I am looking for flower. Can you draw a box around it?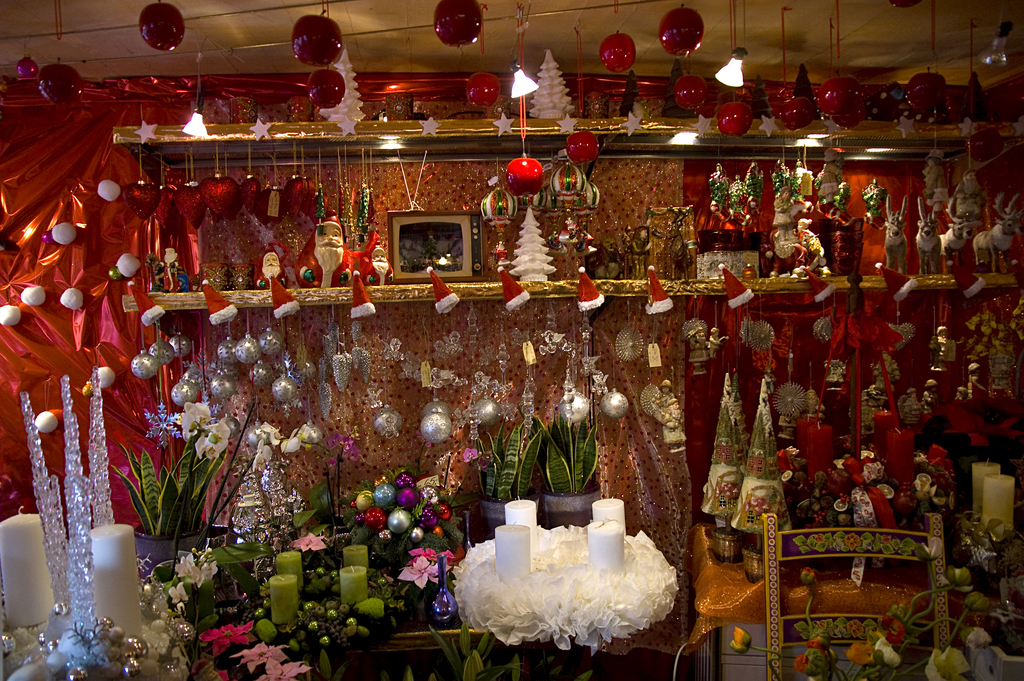
Sure, the bounding box is bbox=[205, 622, 244, 652].
